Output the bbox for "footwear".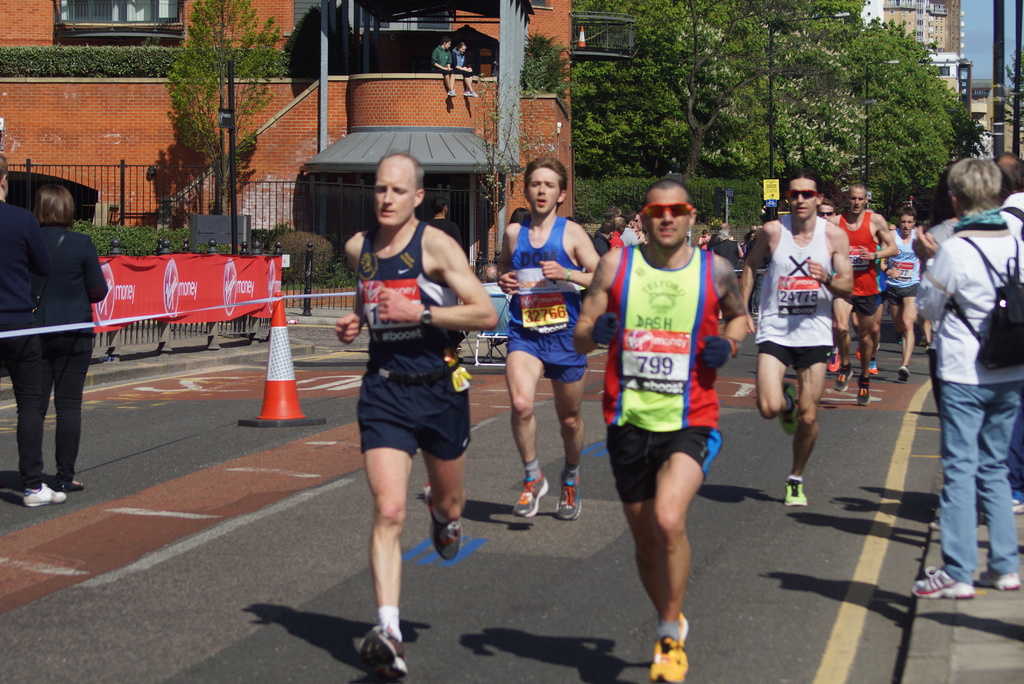
[left=558, top=471, right=579, bottom=522].
